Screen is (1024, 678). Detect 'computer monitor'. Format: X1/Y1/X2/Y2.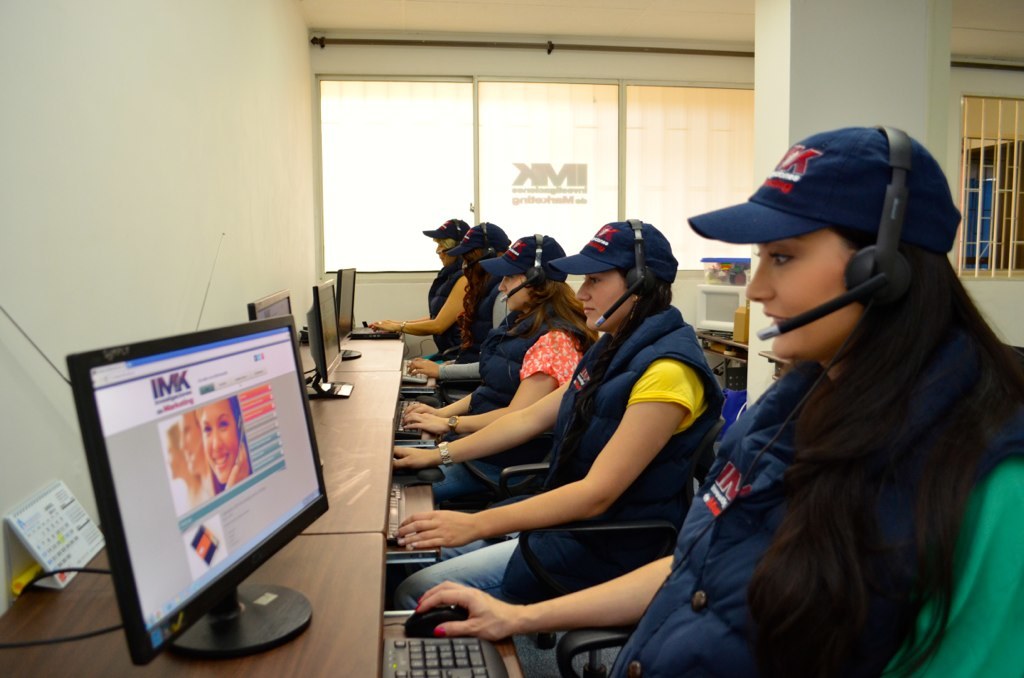
243/287/298/340.
